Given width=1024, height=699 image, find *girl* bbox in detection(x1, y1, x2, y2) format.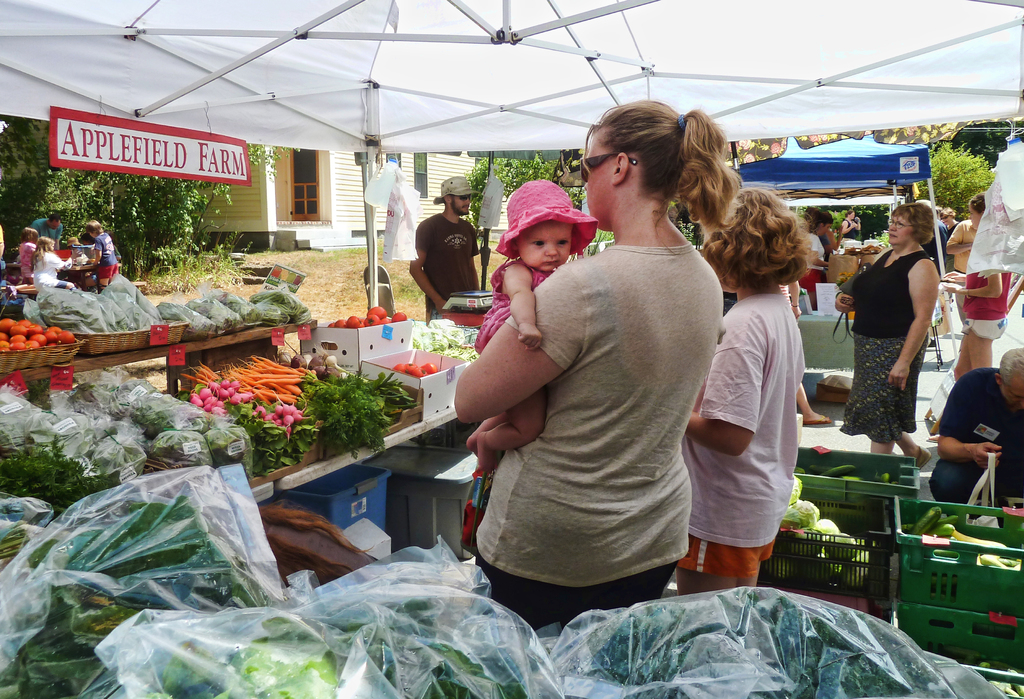
detection(468, 183, 599, 472).
